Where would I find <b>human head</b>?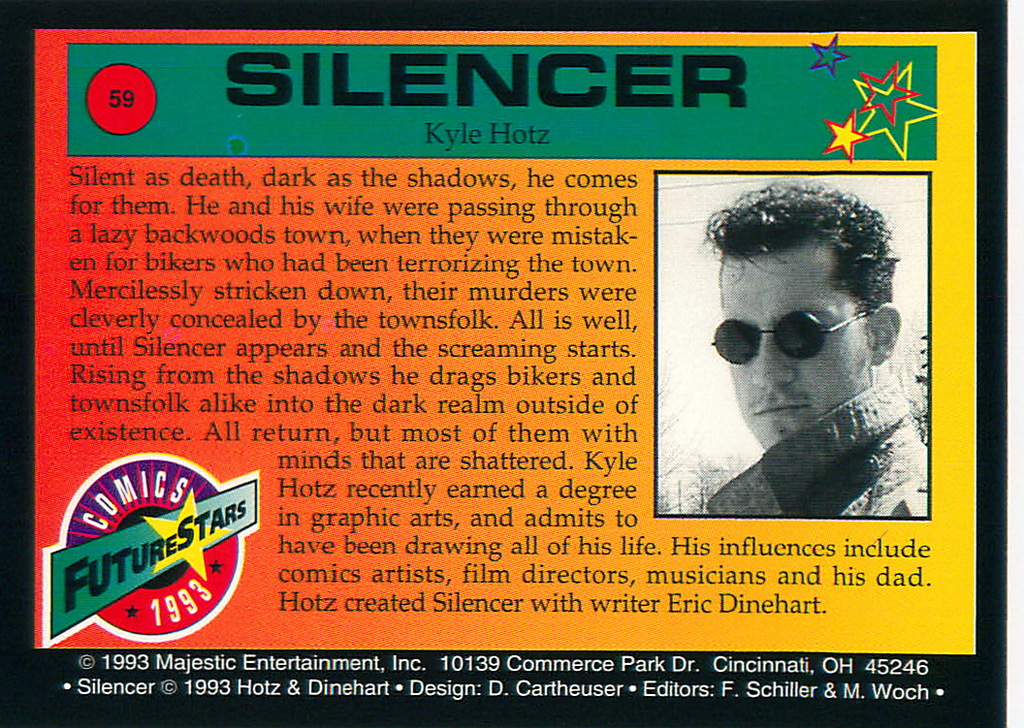
At box(700, 188, 901, 450).
